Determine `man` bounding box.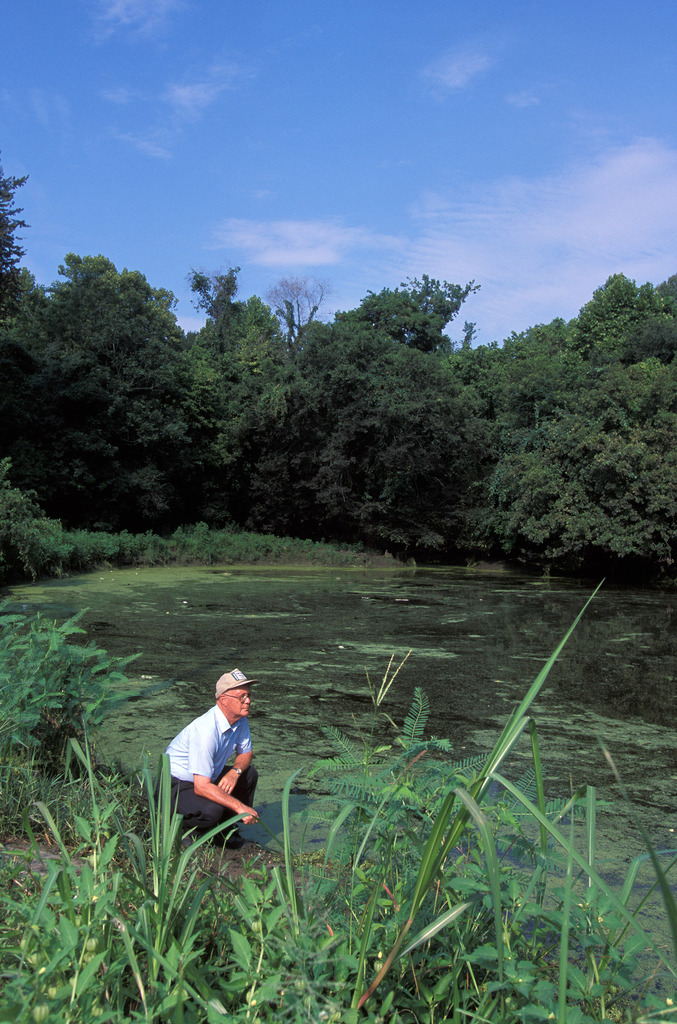
Determined: [left=165, top=667, right=260, bottom=855].
